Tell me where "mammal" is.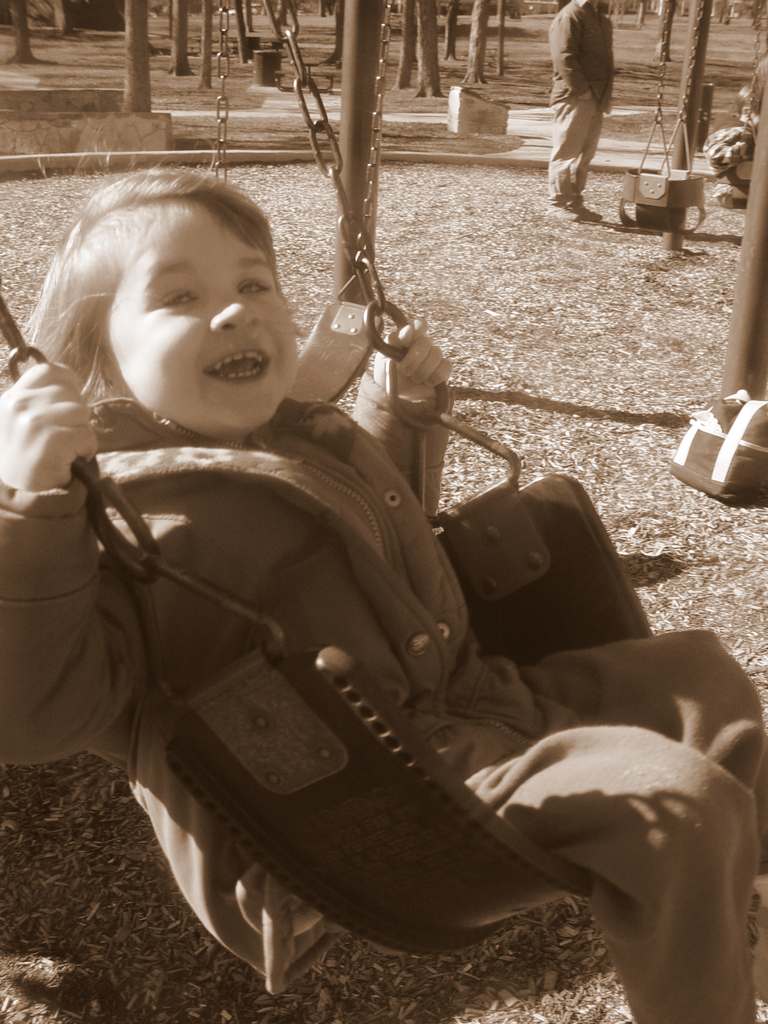
"mammal" is at {"x1": 0, "y1": 152, "x2": 705, "y2": 909}.
